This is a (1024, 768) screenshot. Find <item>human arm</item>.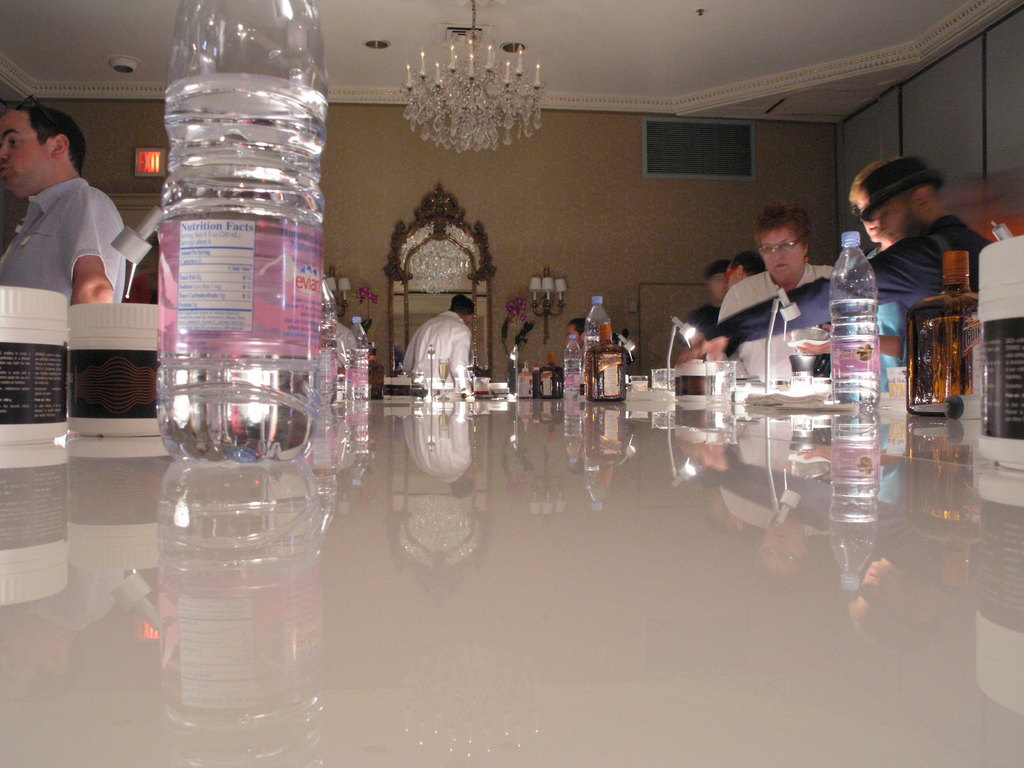
Bounding box: select_region(677, 230, 942, 361).
